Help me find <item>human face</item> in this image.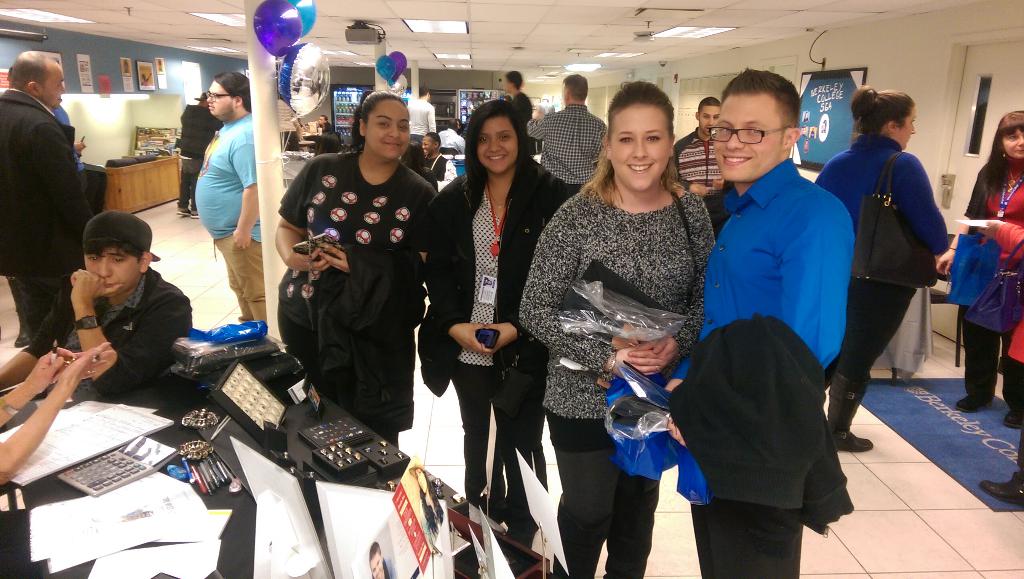
Found it: select_region(367, 552, 383, 578).
